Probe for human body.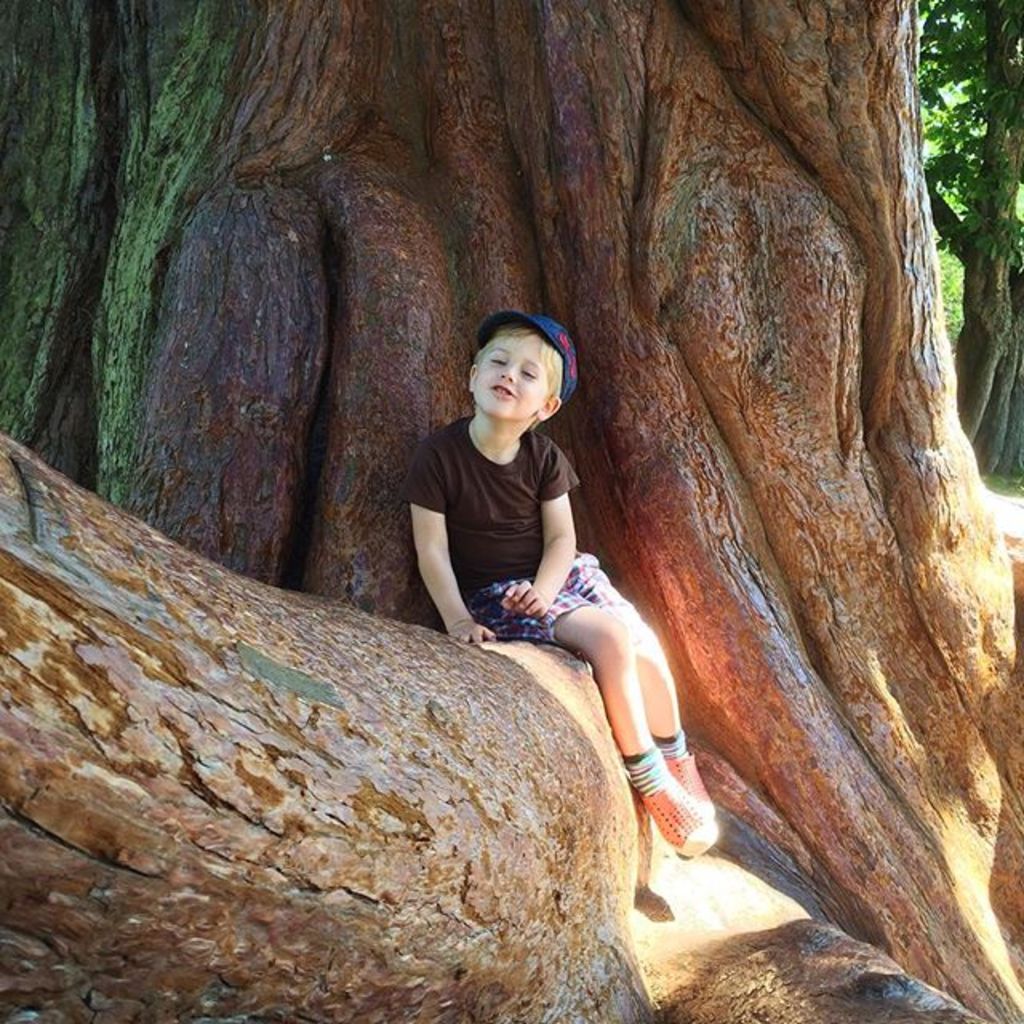
Probe result: bbox=[413, 334, 690, 867].
